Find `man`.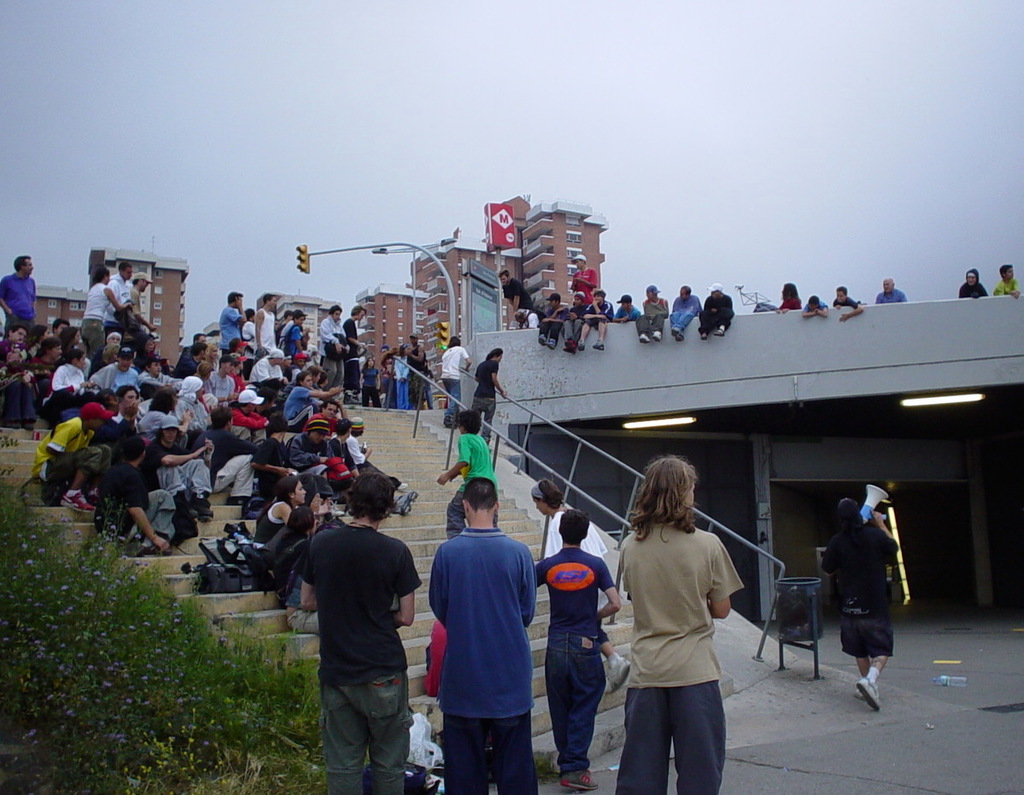
(x1=876, y1=280, x2=910, y2=305).
